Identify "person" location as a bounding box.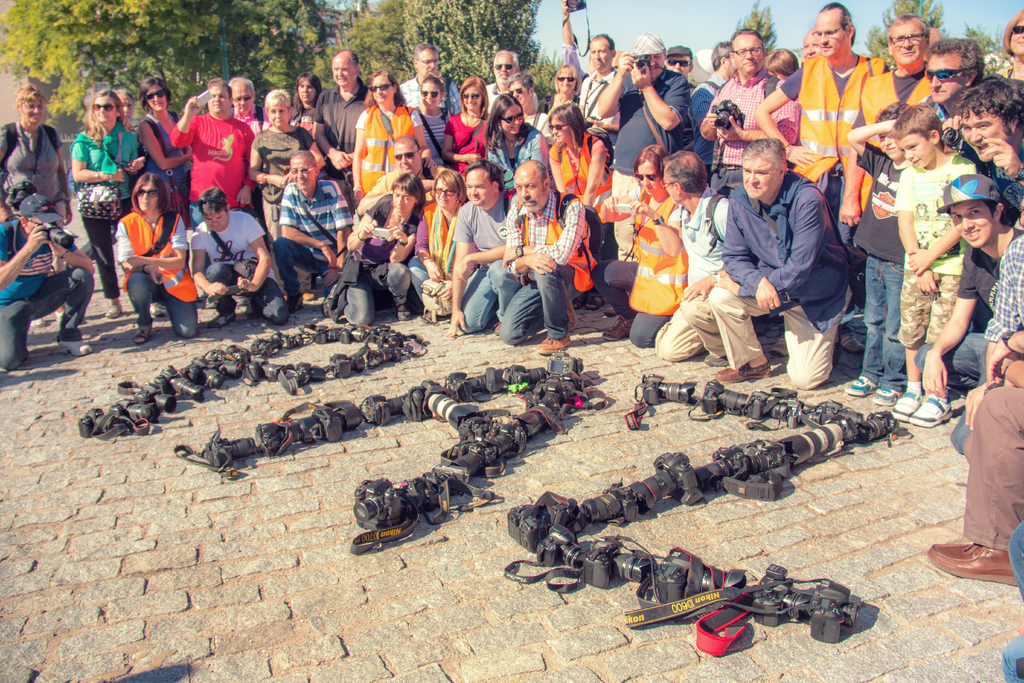
660, 45, 714, 147.
